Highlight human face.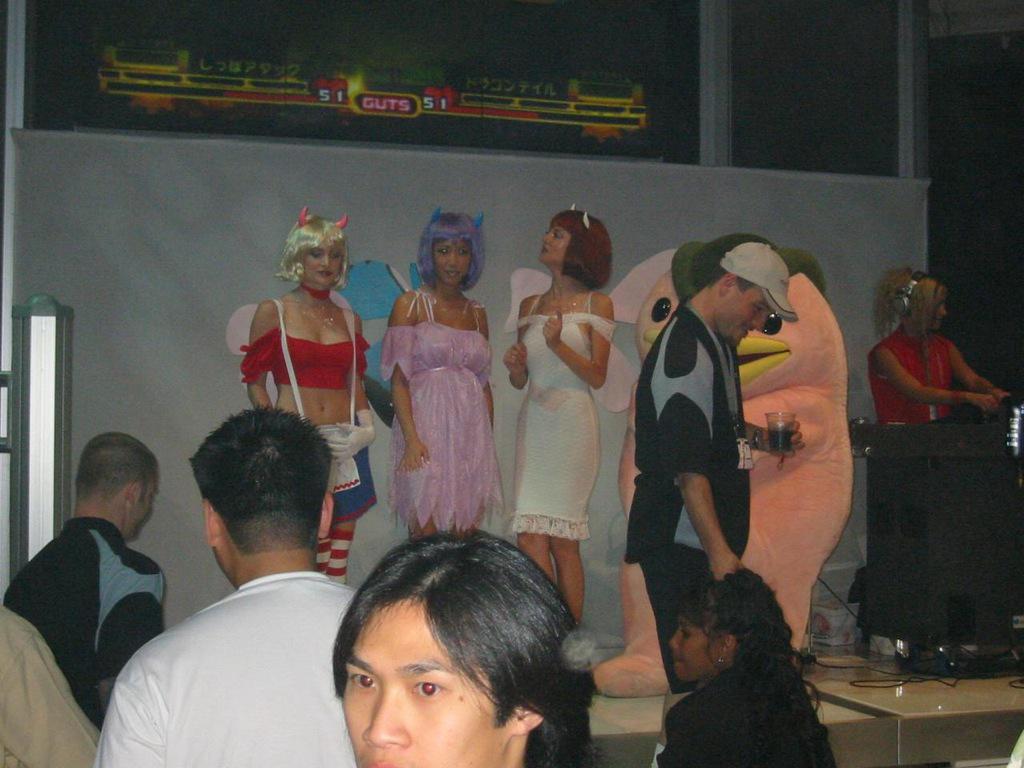
Highlighted region: pyautogui.locateOnScreen(540, 222, 566, 256).
